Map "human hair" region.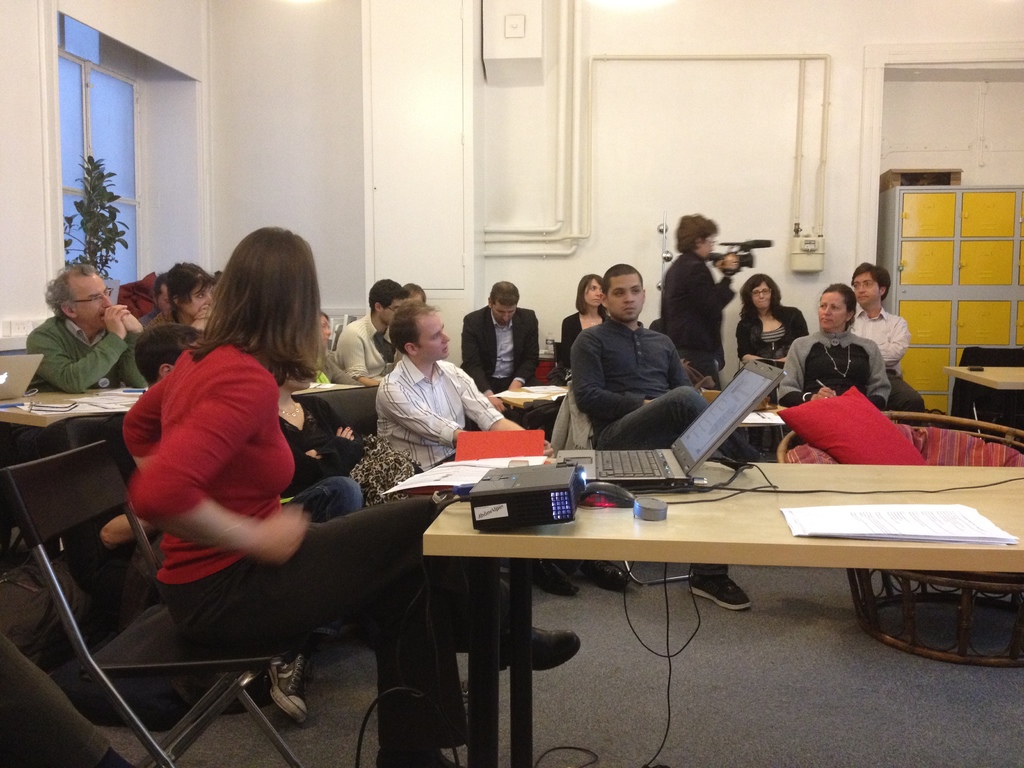
Mapped to select_region(210, 271, 222, 286).
